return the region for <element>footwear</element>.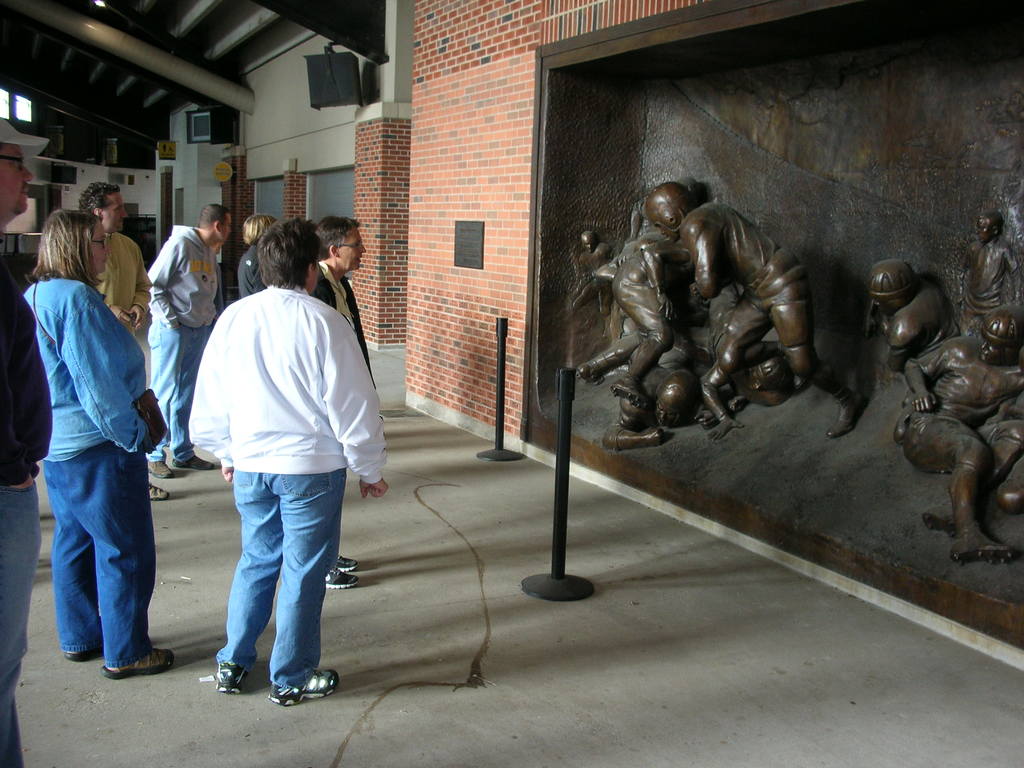
[left=136, top=479, right=169, bottom=498].
